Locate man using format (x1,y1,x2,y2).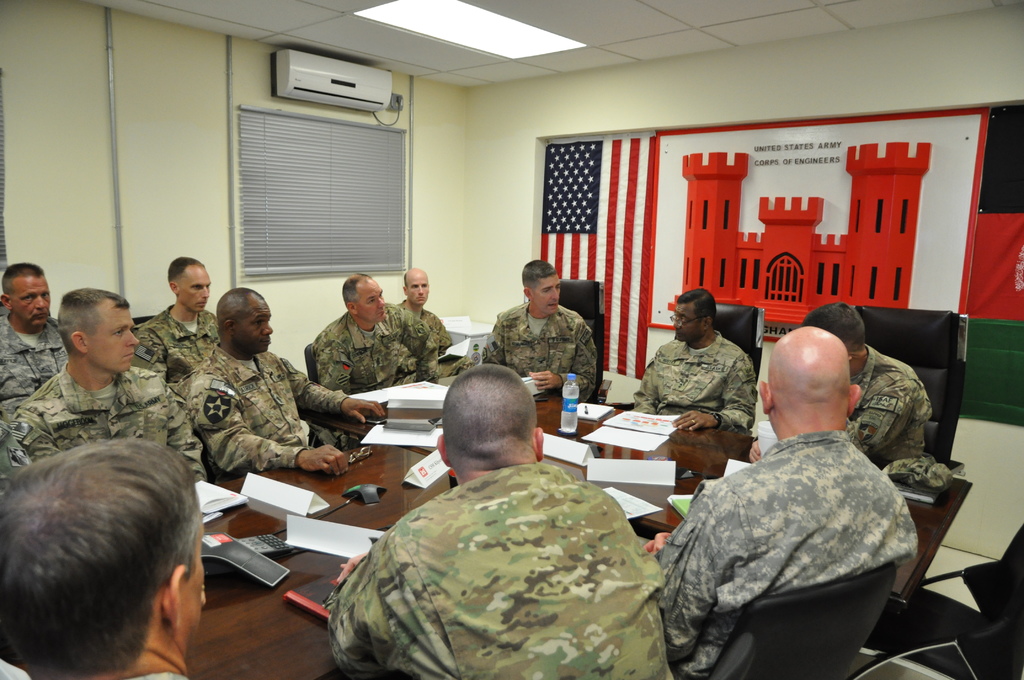
(0,431,207,679).
